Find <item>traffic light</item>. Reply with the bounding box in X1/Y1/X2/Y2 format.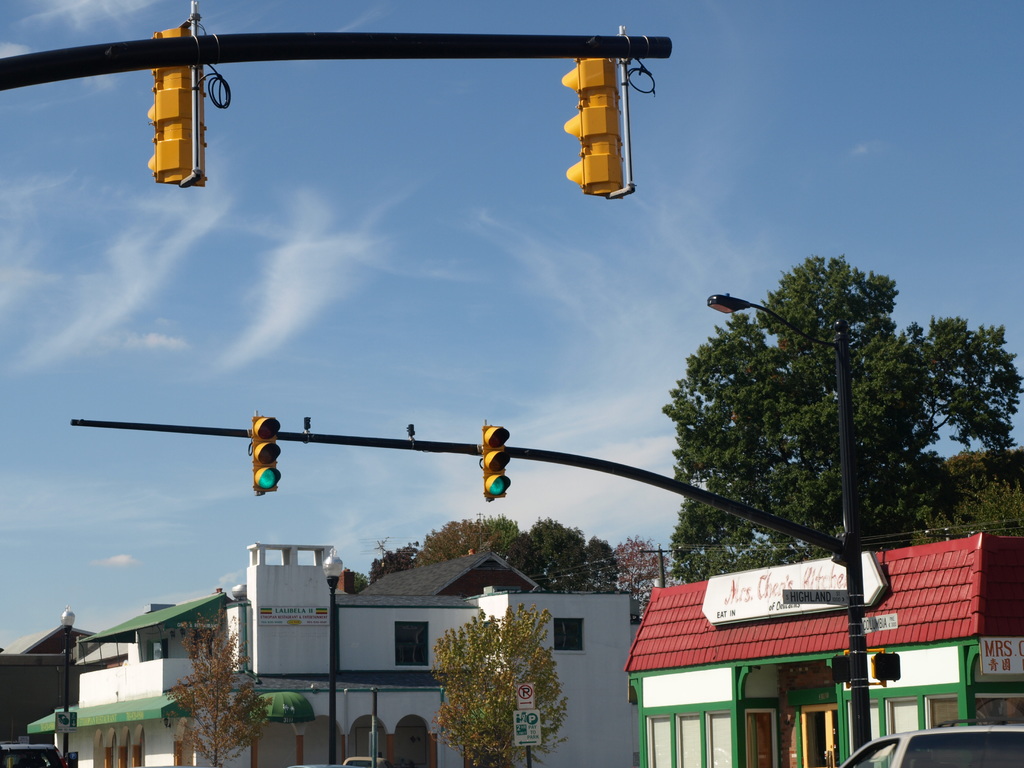
148/24/207/185.
